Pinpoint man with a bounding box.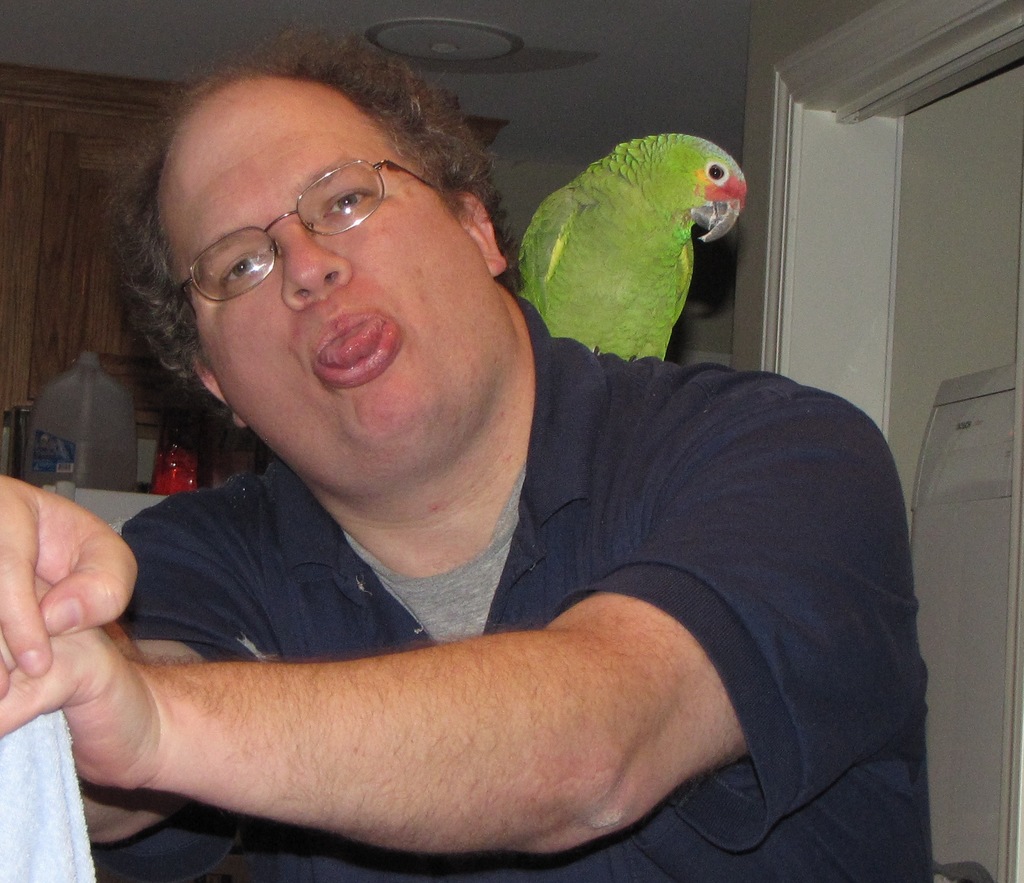
<region>0, 17, 930, 880</region>.
